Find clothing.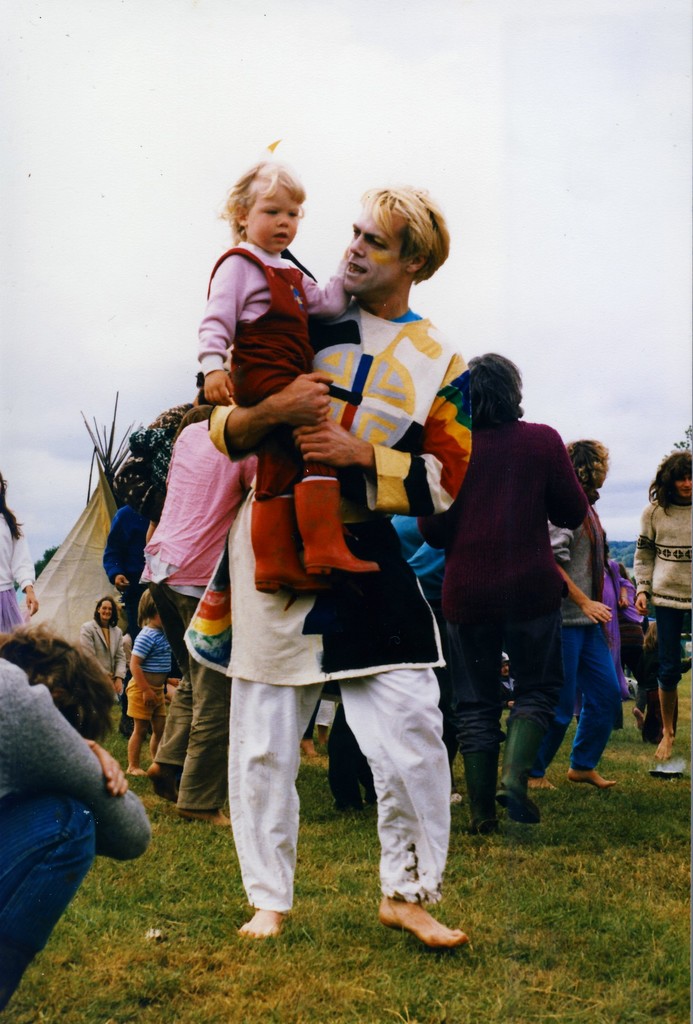
[left=83, top=619, right=127, bottom=698].
